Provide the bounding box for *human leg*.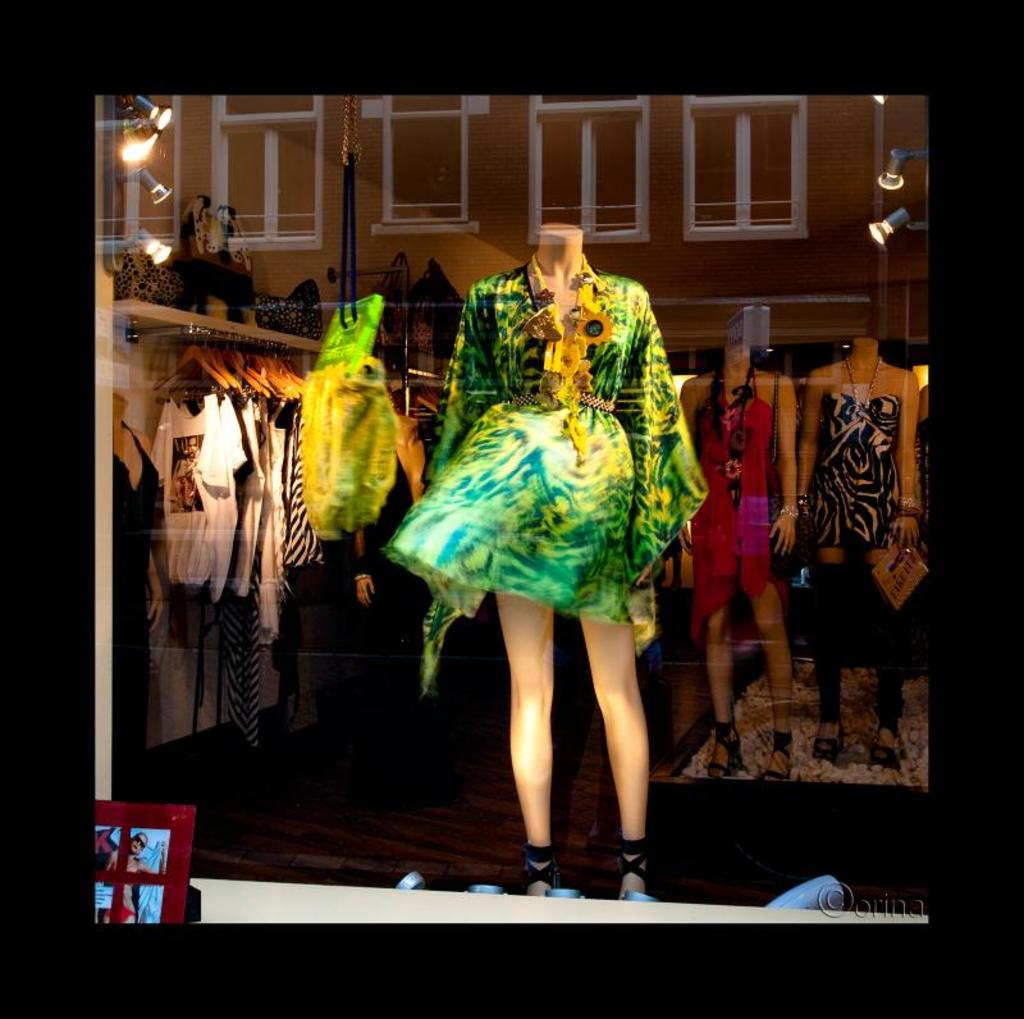
locate(751, 585, 792, 787).
